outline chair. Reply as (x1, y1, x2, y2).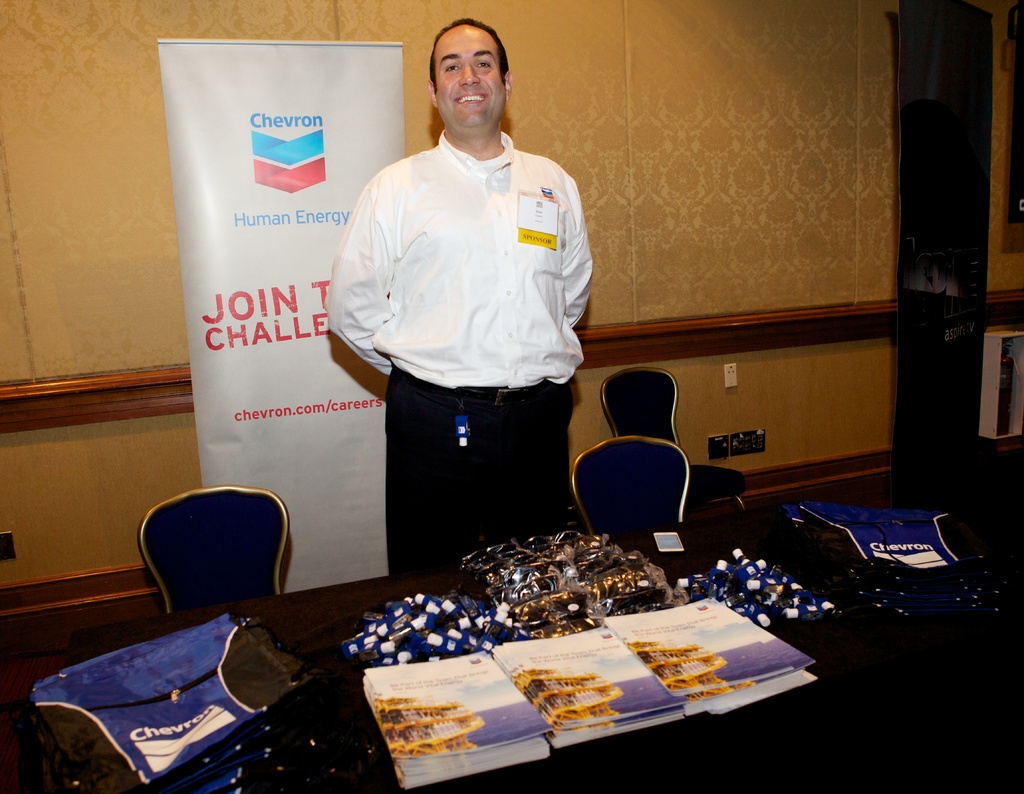
(132, 486, 292, 614).
